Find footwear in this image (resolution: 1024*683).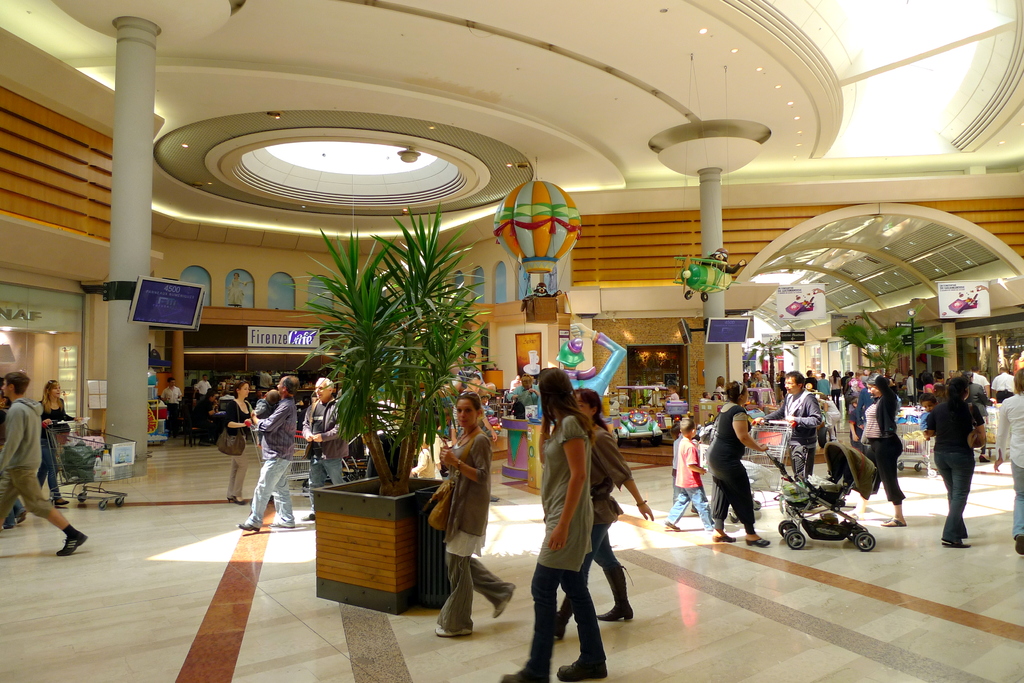
bbox=(491, 587, 513, 620).
